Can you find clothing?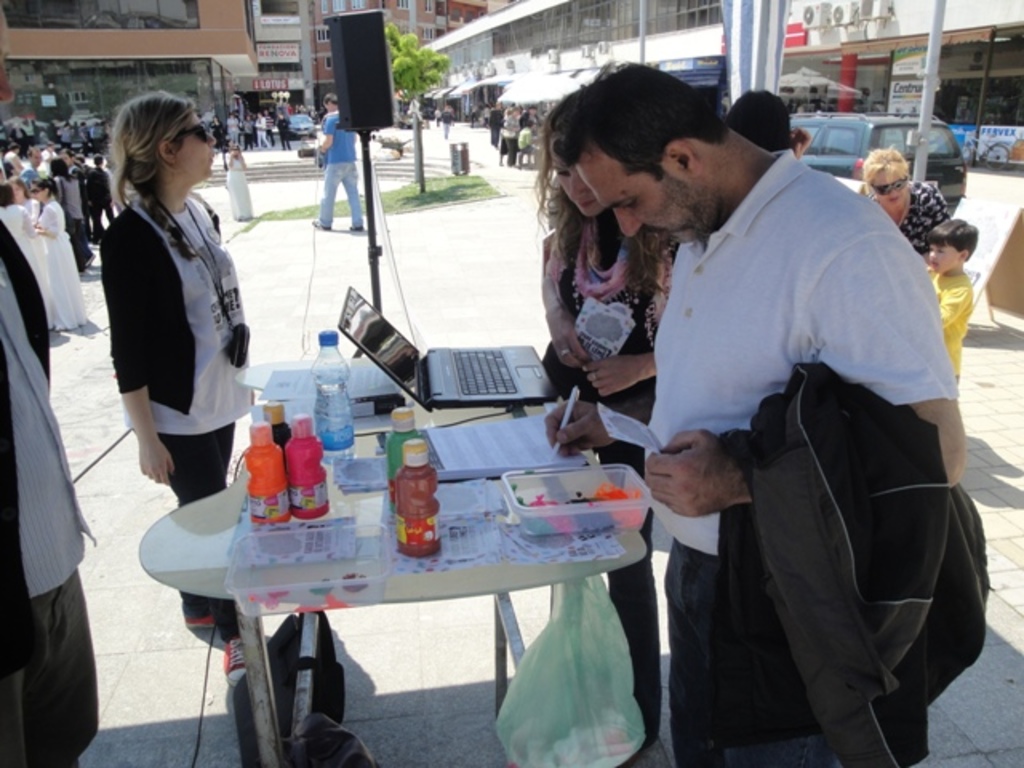
Yes, bounding box: box=[0, 214, 104, 766].
